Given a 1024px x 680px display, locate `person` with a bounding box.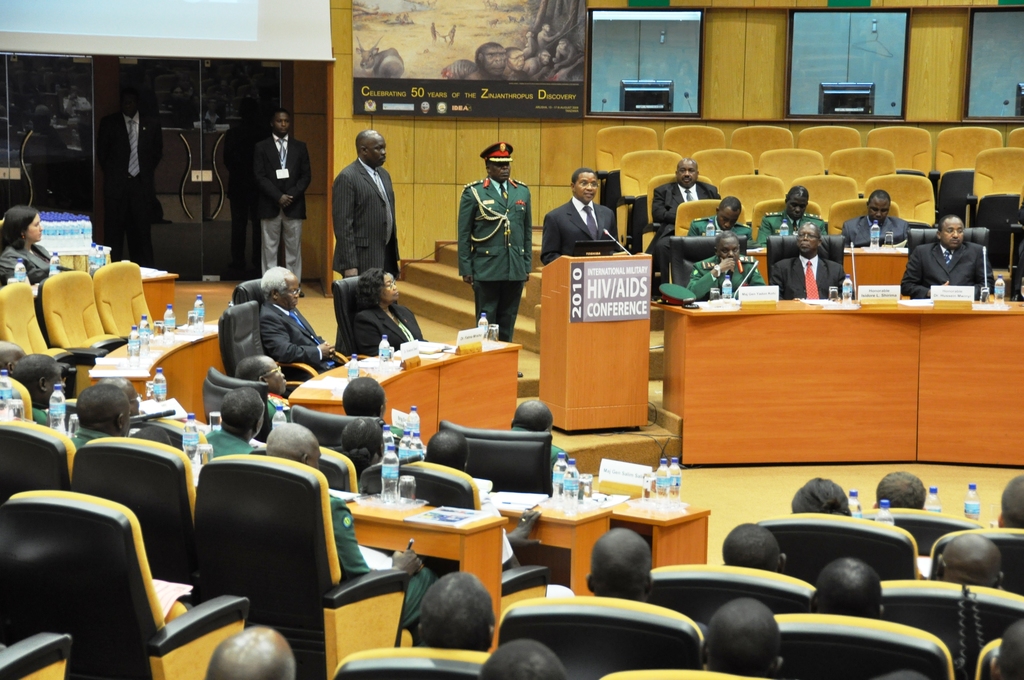
Located: detection(689, 232, 765, 300).
